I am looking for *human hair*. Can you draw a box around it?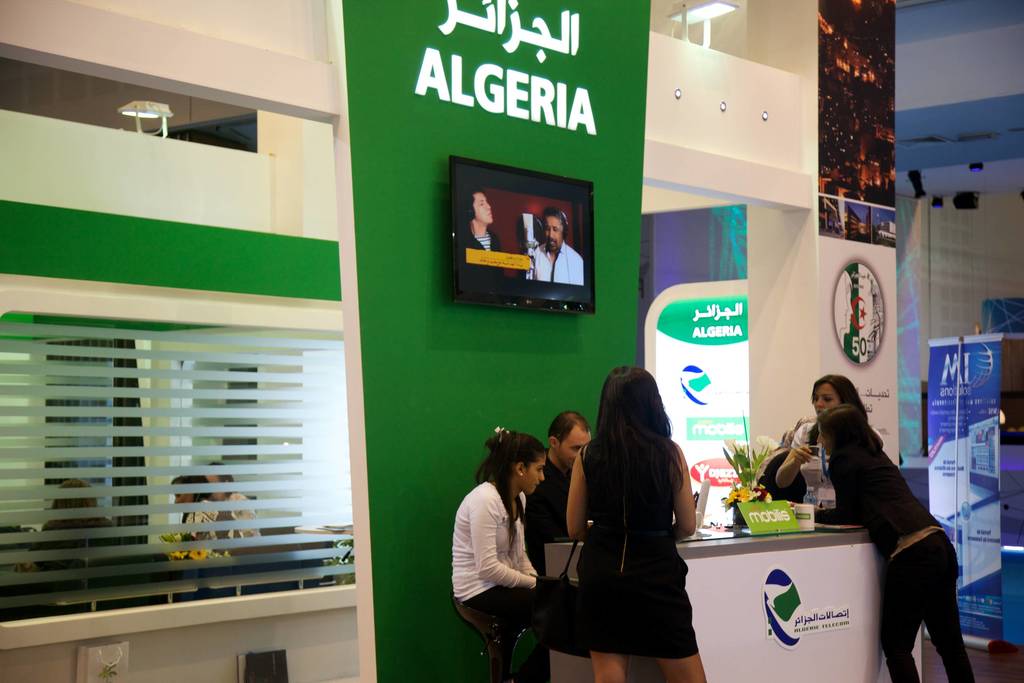
Sure, the bounding box is (left=207, top=463, right=232, bottom=498).
